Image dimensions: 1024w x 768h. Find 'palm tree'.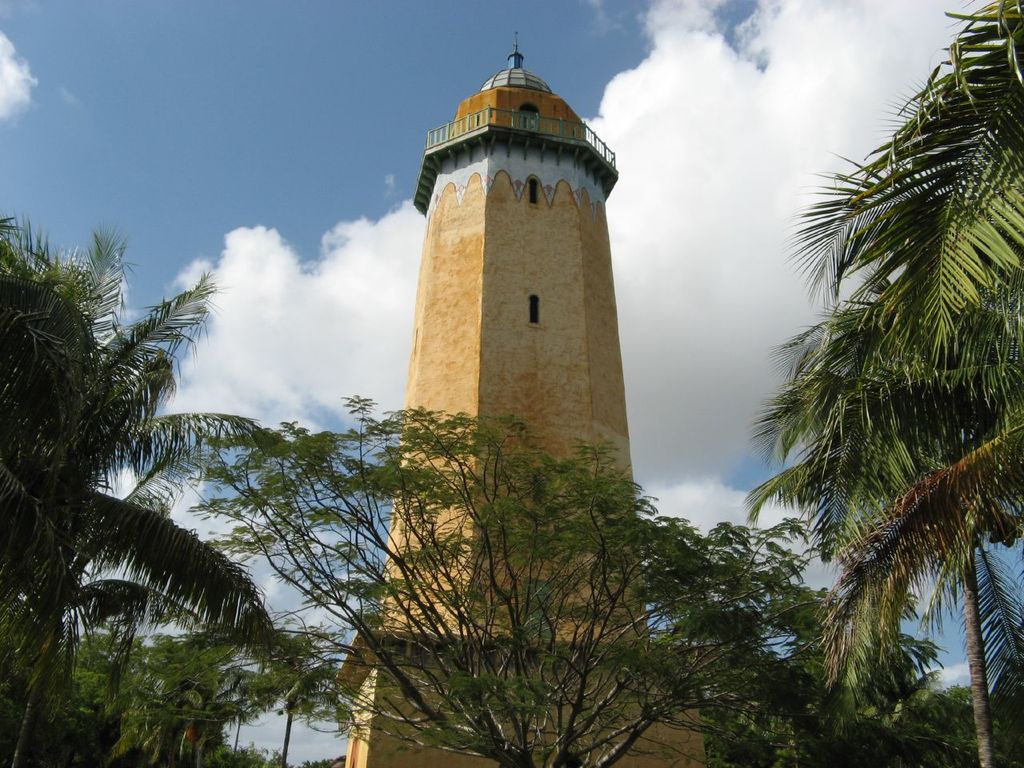
pyautogui.locateOnScreen(0, 318, 231, 746).
